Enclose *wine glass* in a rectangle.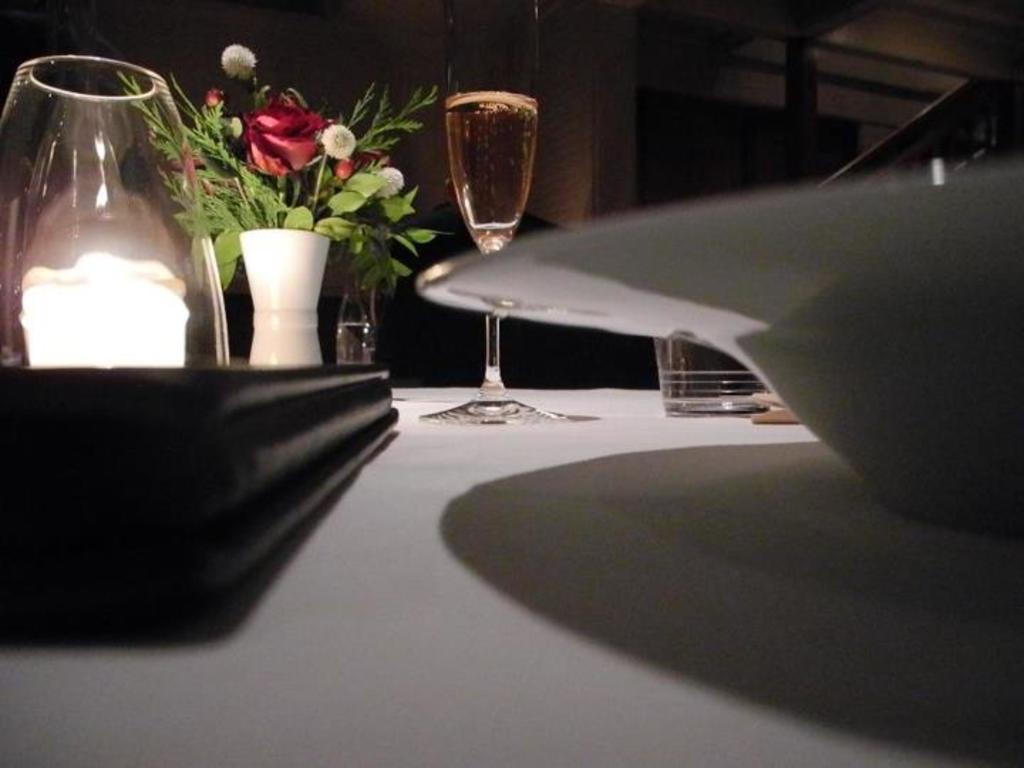
{"left": 0, "top": 57, "right": 226, "bottom": 375}.
